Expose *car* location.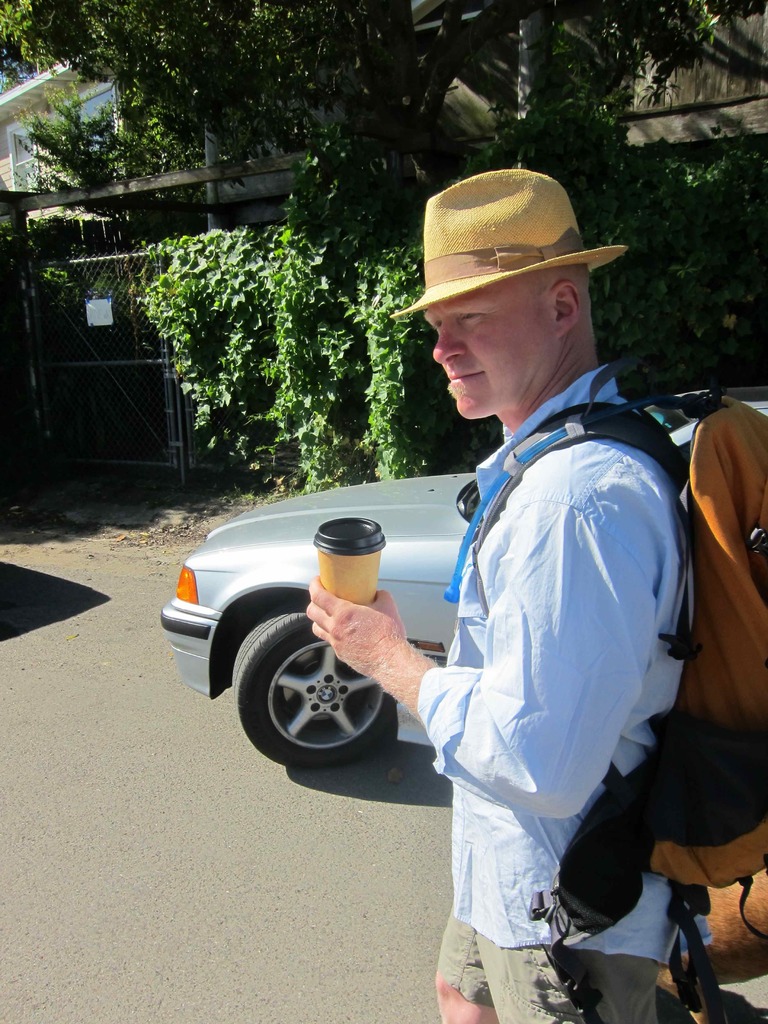
Exposed at 160, 385, 767, 768.
